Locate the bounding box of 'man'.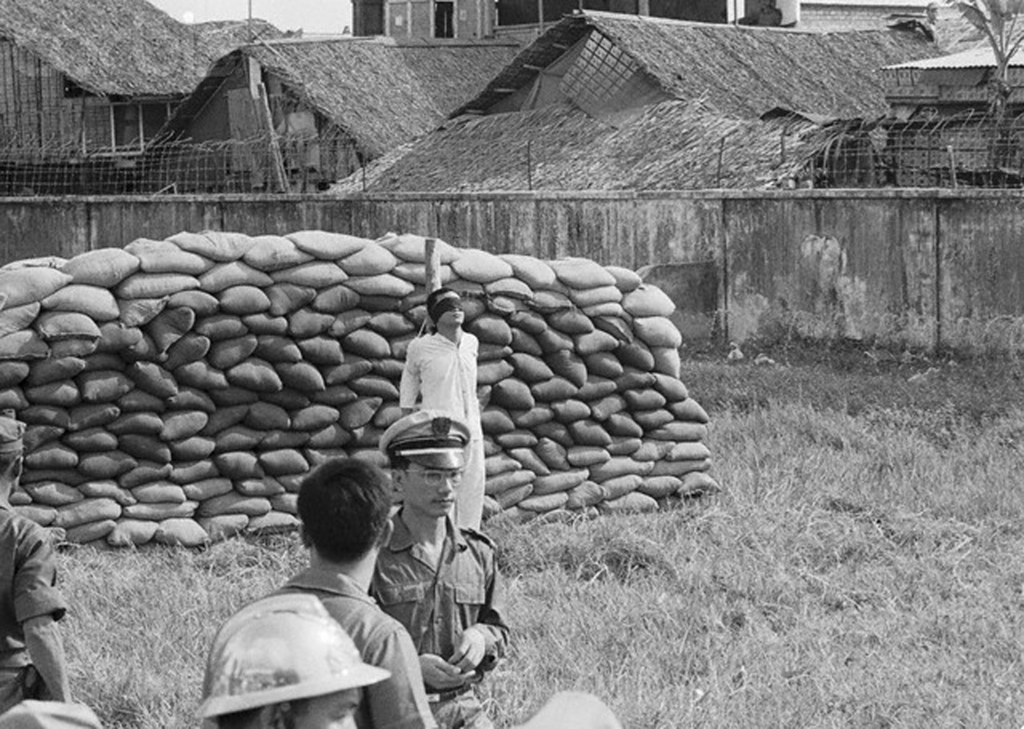
Bounding box: (364,397,508,704).
